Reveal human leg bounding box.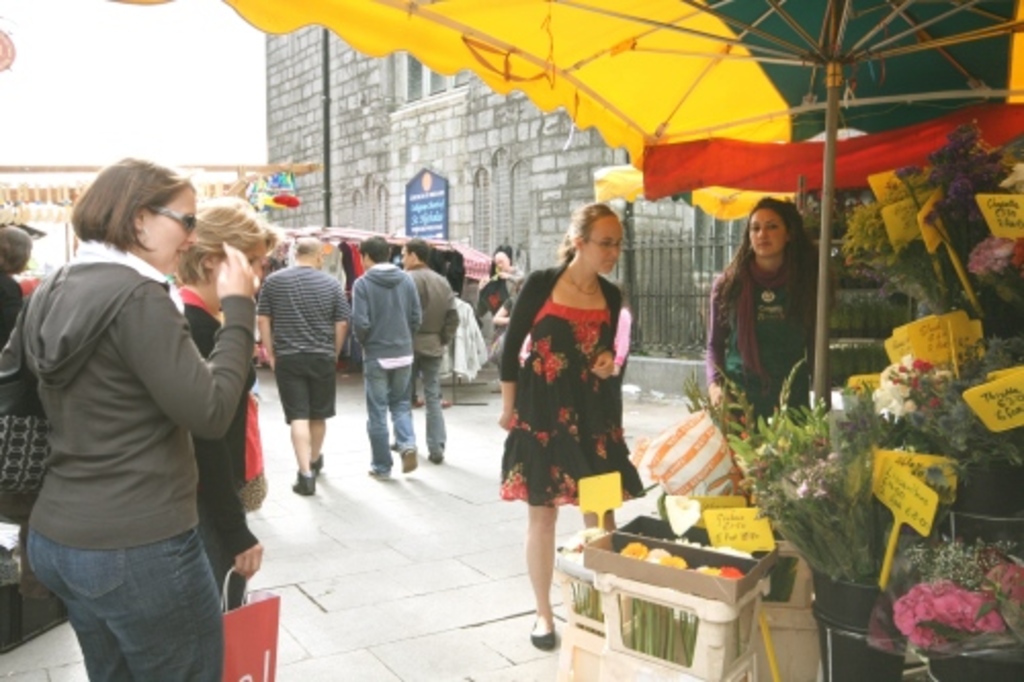
Revealed: l=391, t=356, r=414, b=477.
